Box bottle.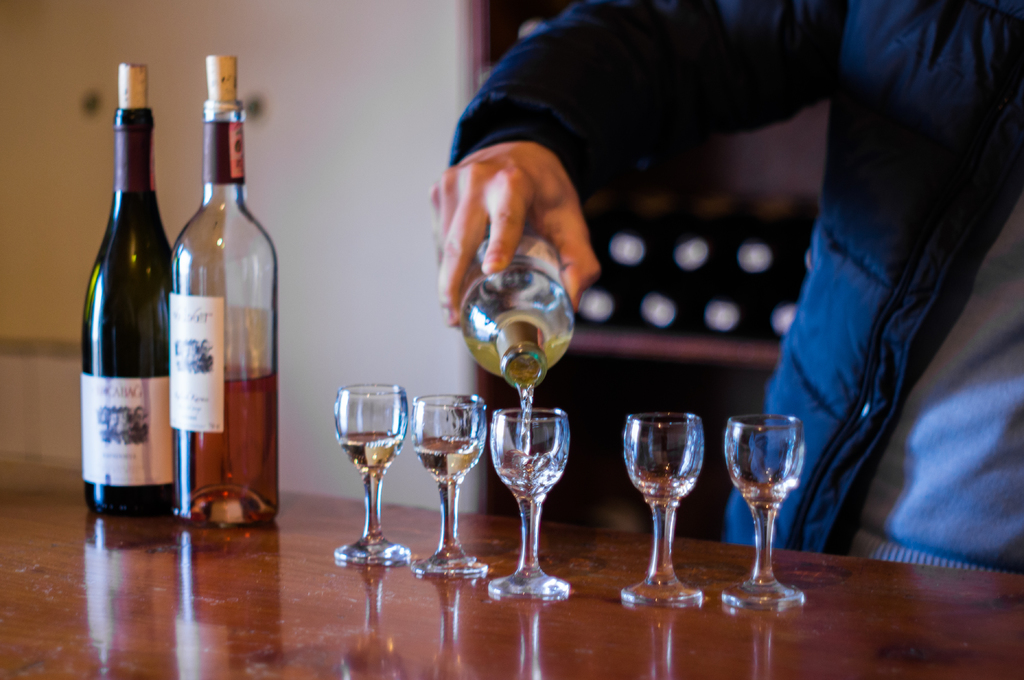
bbox=[462, 238, 573, 391].
